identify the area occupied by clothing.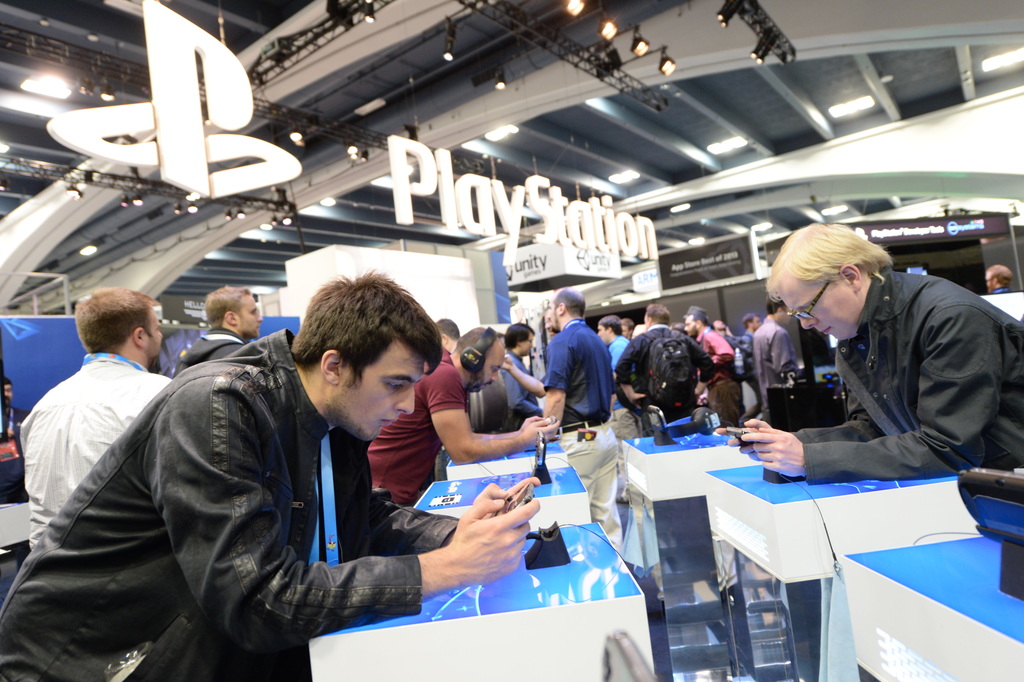
Area: (left=788, top=267, right=1023, bottom=476).
